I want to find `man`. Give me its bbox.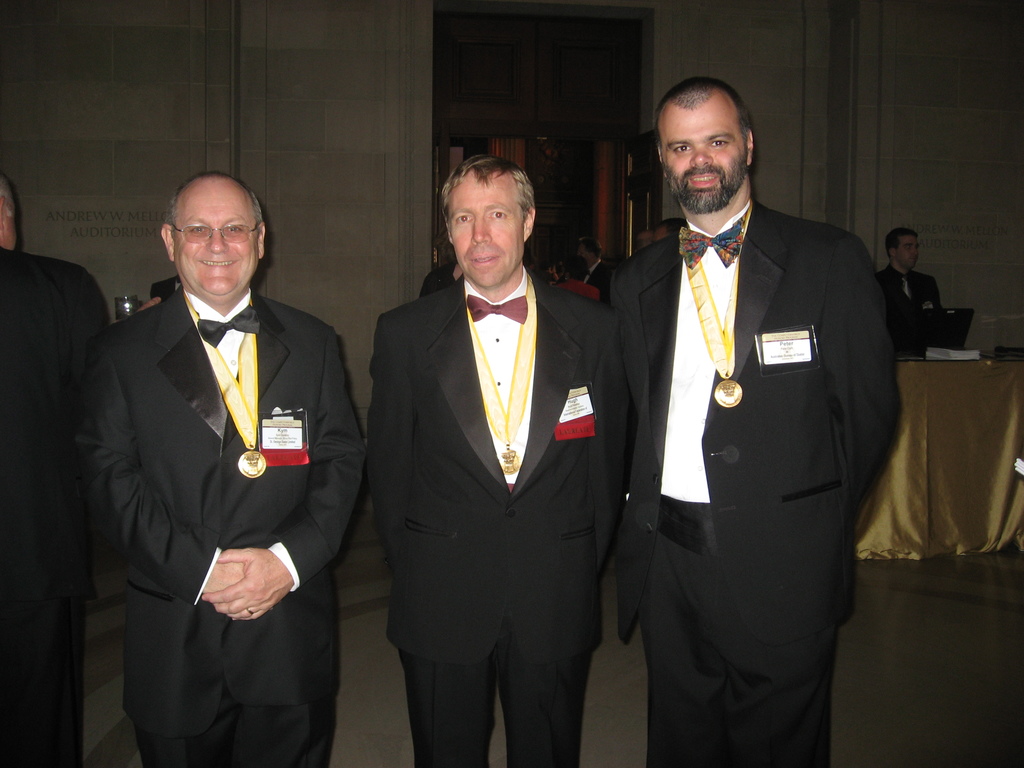
locate(362, 155, 630, 767).
